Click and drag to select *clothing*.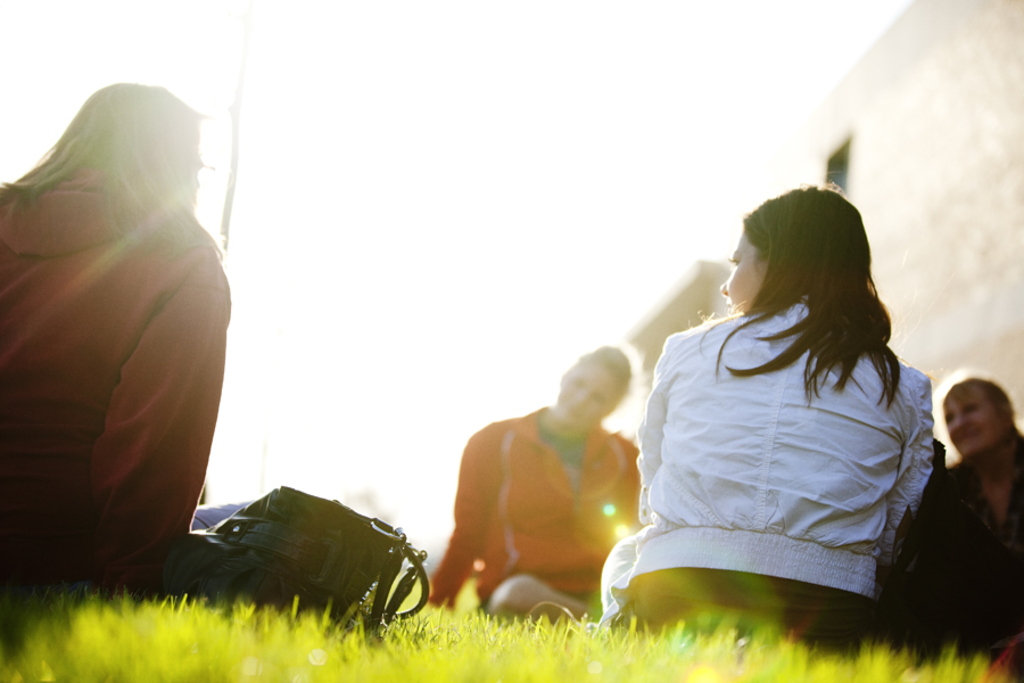
Selection: rect(0, 167, 195, 590).
